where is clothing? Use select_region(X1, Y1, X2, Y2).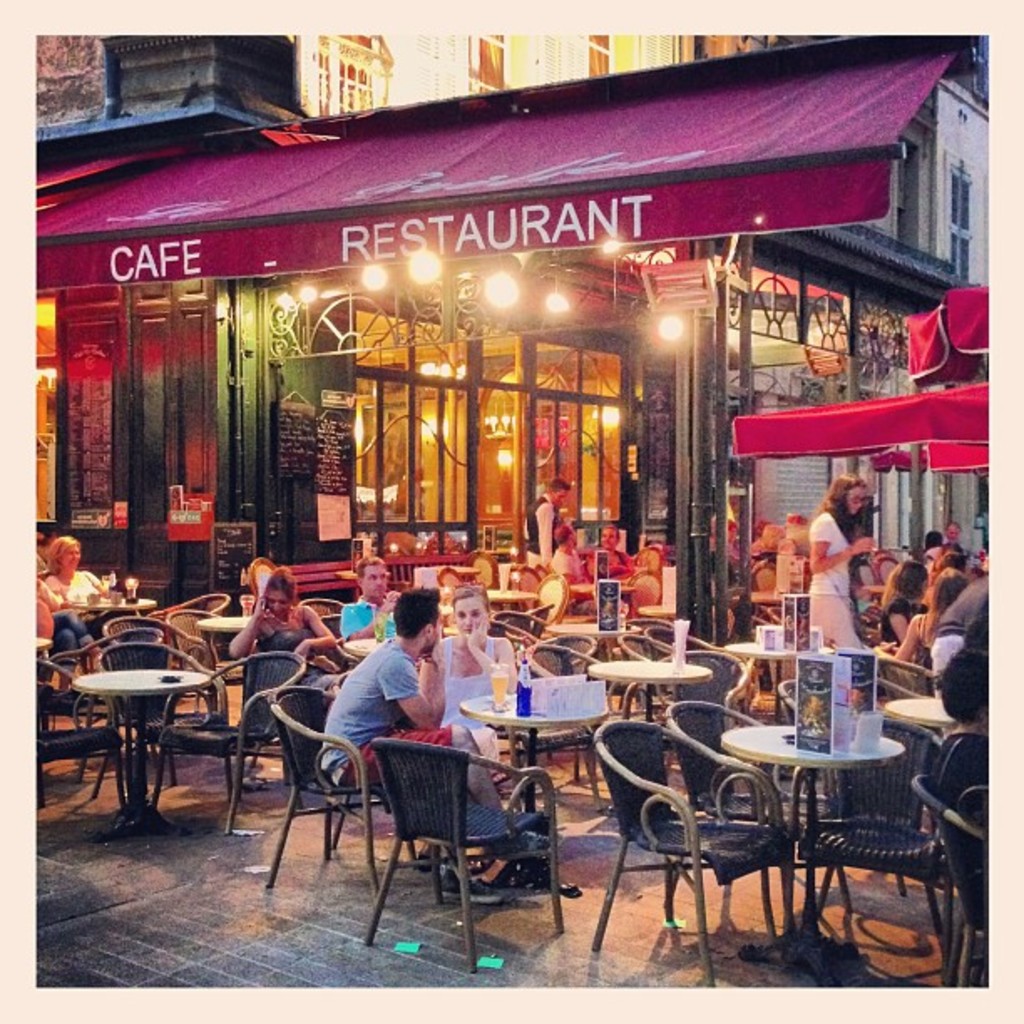
select_region(924, 730, 1001, 925).
